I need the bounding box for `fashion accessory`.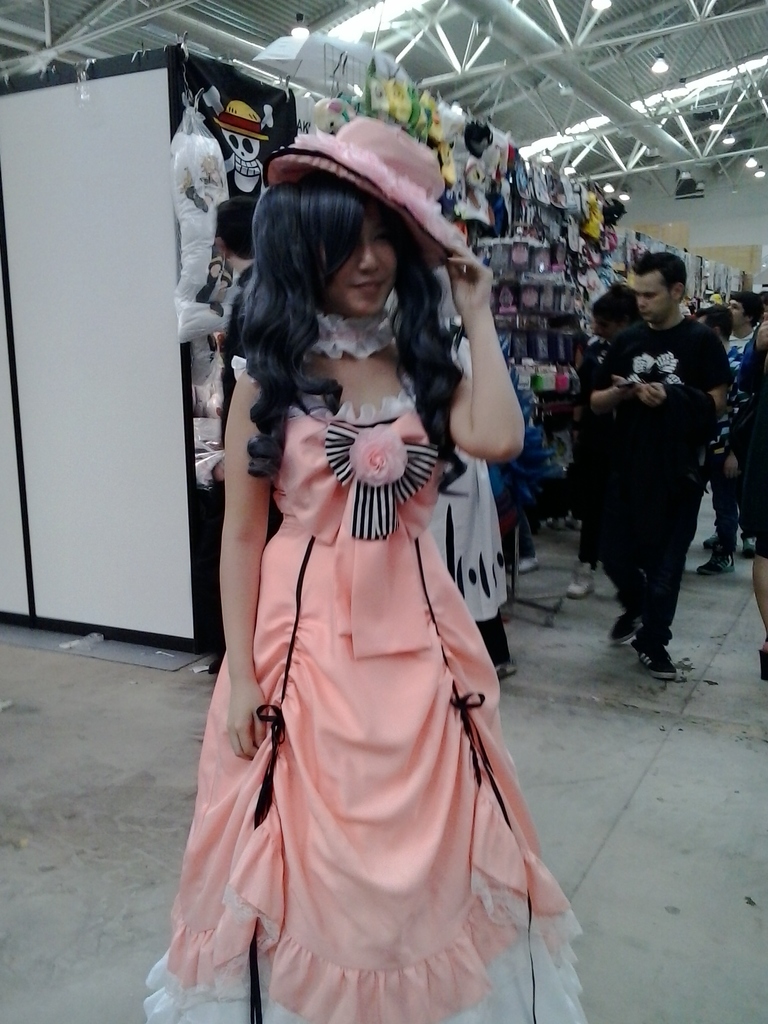
Here it is: <box>262,114,471,271</box>.
